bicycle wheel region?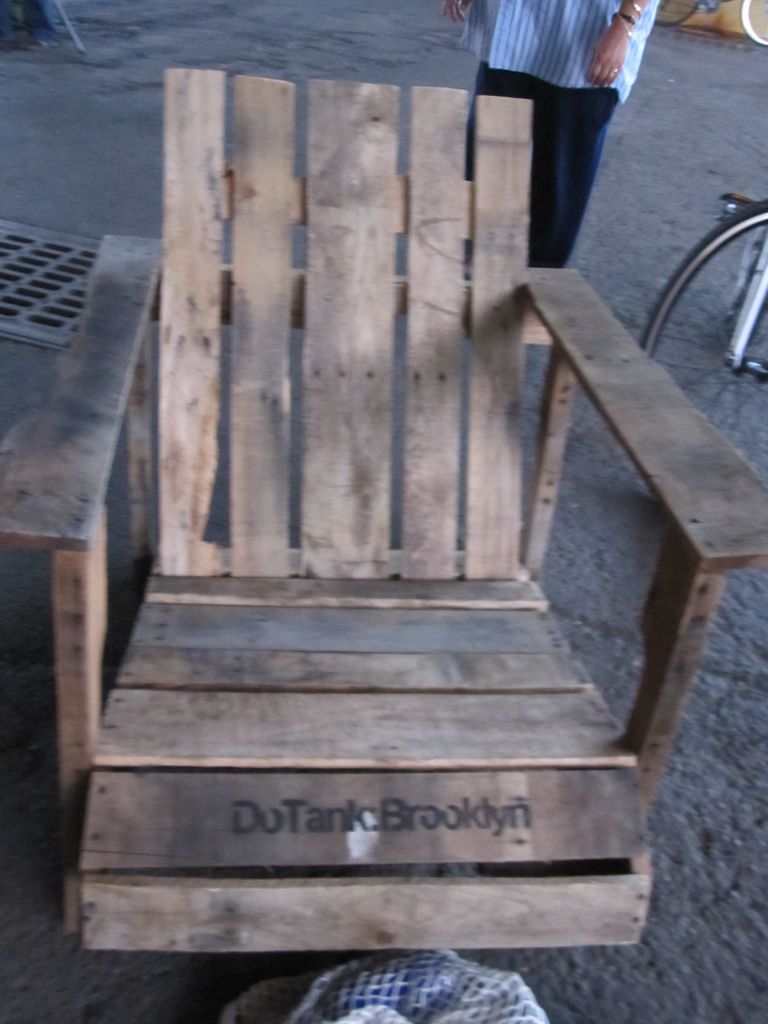
(x1=643, y1=197, x2=767, y2=479)
